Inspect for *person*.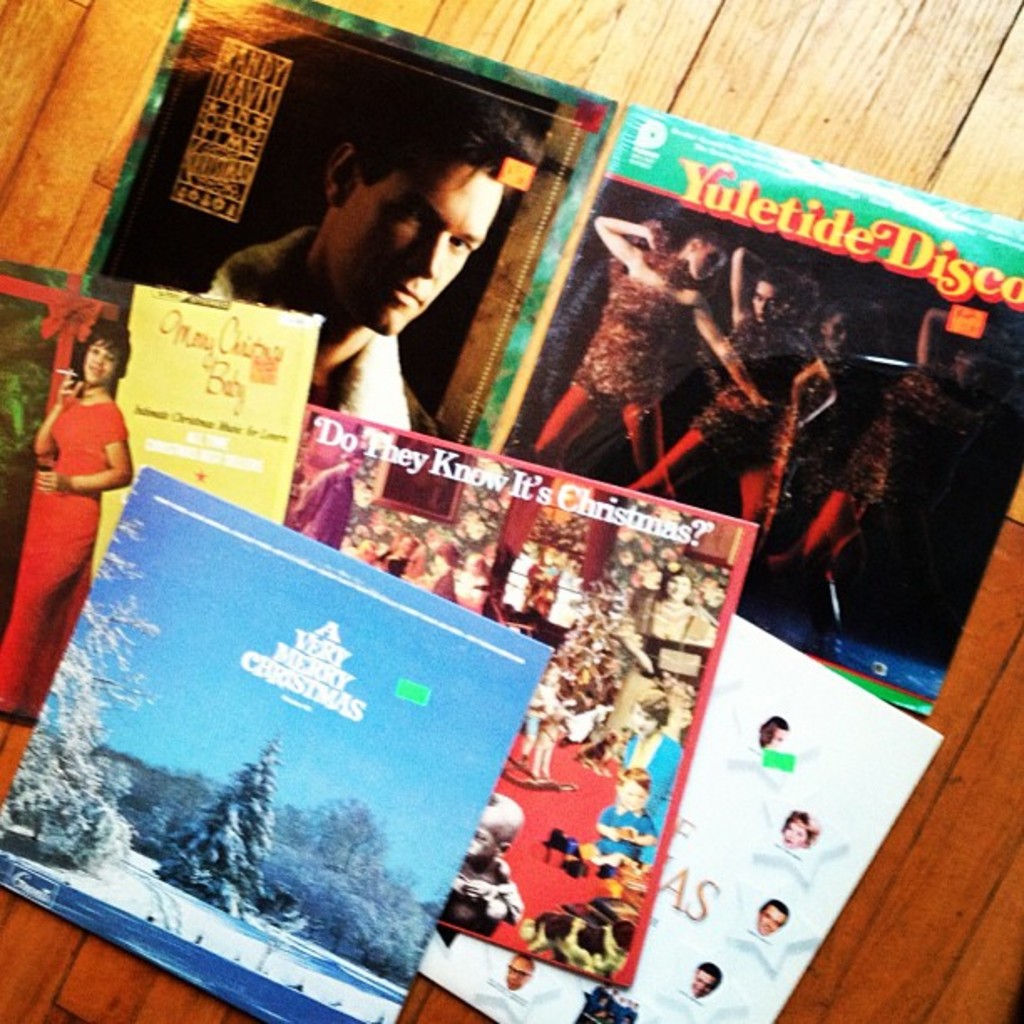
Inspection: 537/216/771/495.
